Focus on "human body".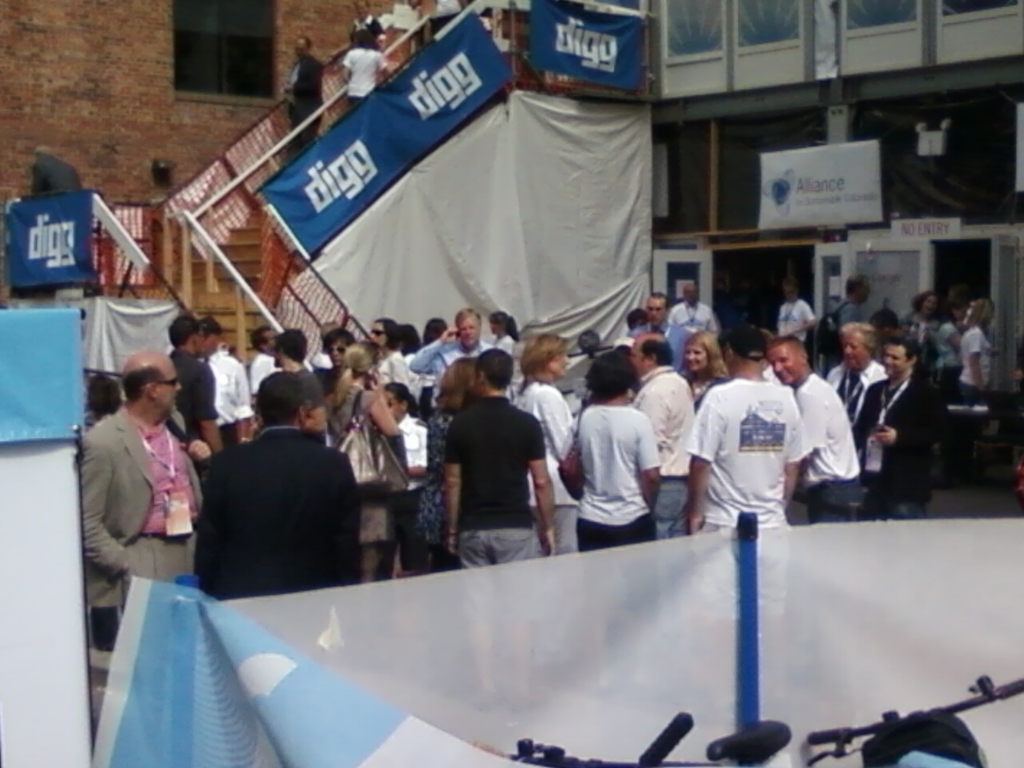
Focused at bbox=[443, 350, 557, 552].
